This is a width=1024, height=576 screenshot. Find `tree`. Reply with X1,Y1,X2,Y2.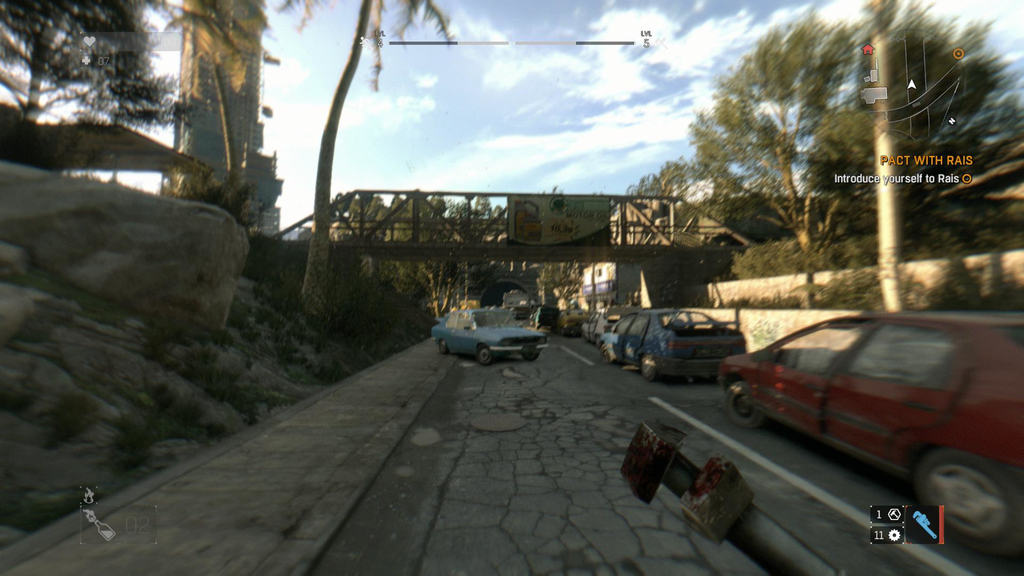
232,0,499,345.
